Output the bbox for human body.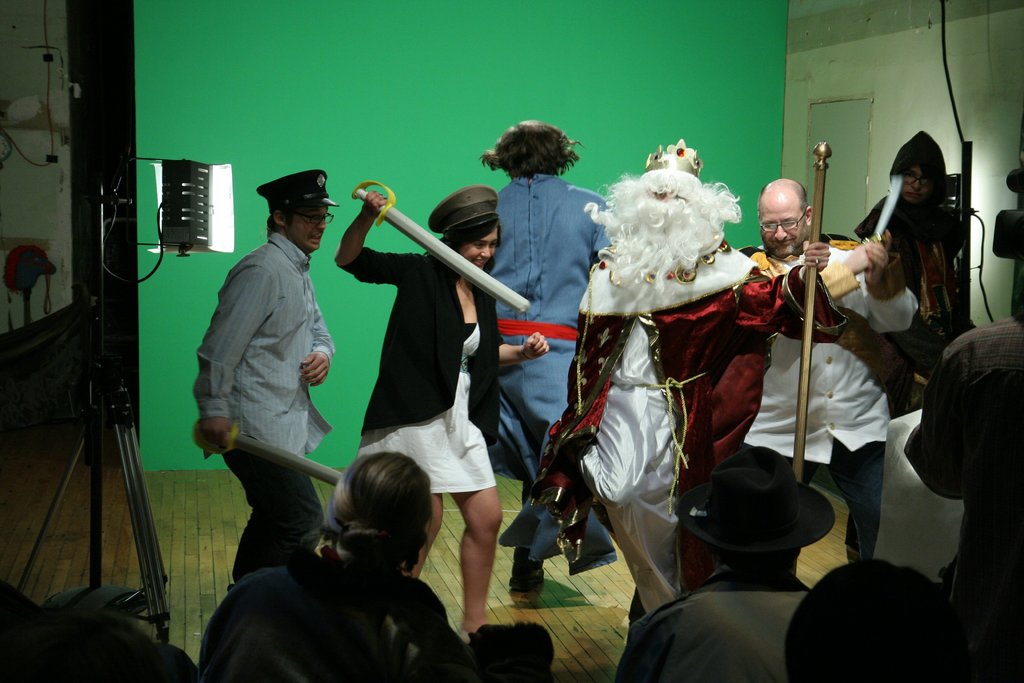
BBox(304, 557, 557, 682).
